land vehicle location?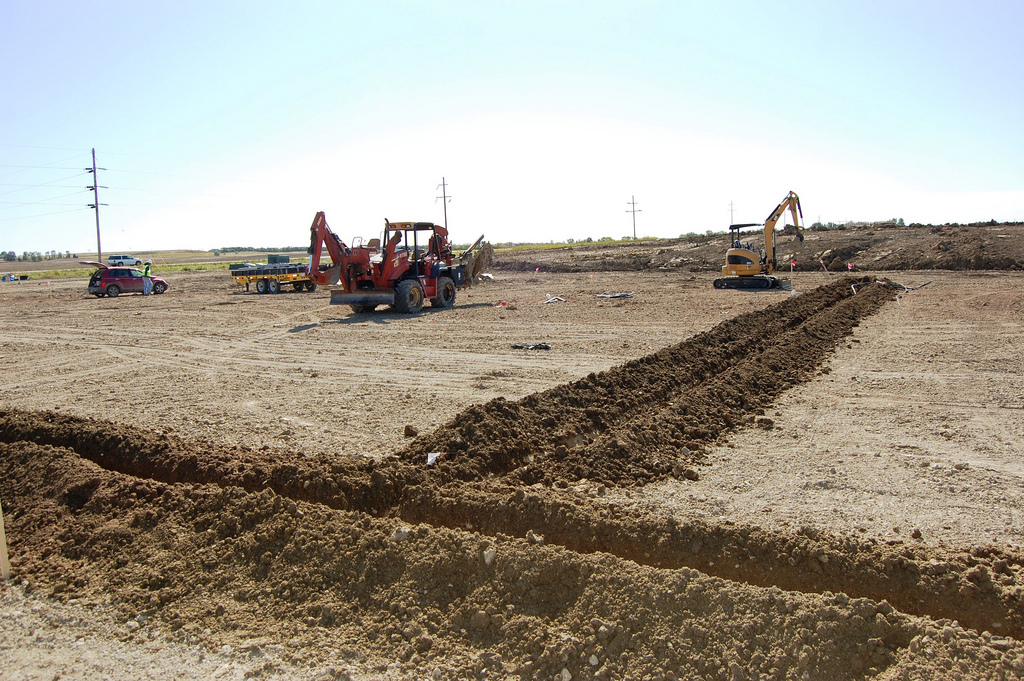
bbox(294, 206, 478, 310)
